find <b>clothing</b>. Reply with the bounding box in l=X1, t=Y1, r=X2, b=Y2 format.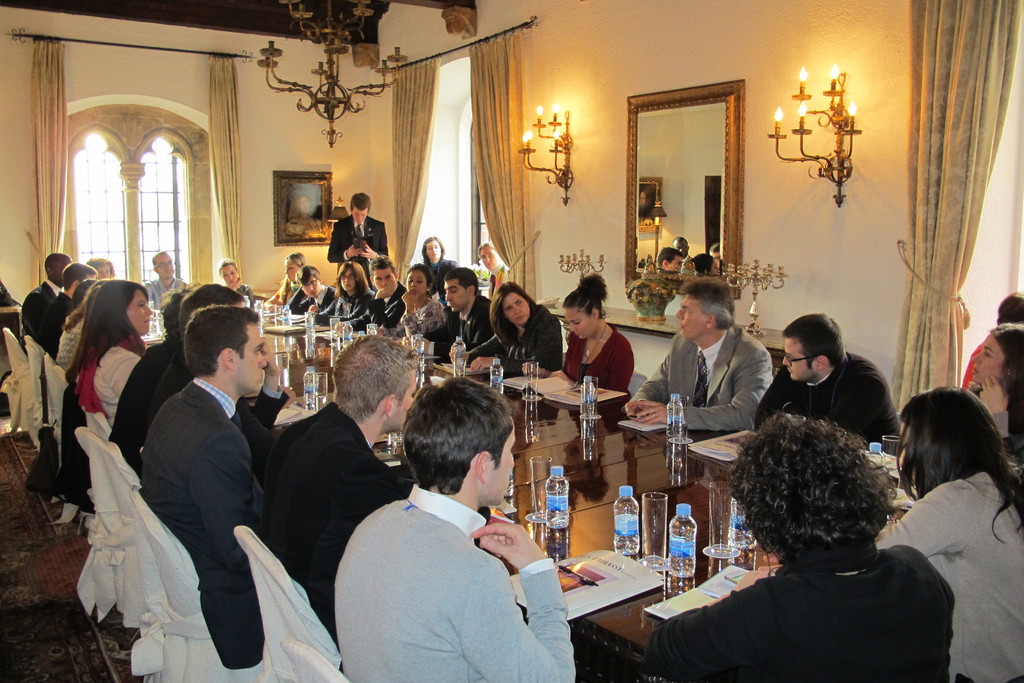
l=753, t=348, r=905, b=441.
